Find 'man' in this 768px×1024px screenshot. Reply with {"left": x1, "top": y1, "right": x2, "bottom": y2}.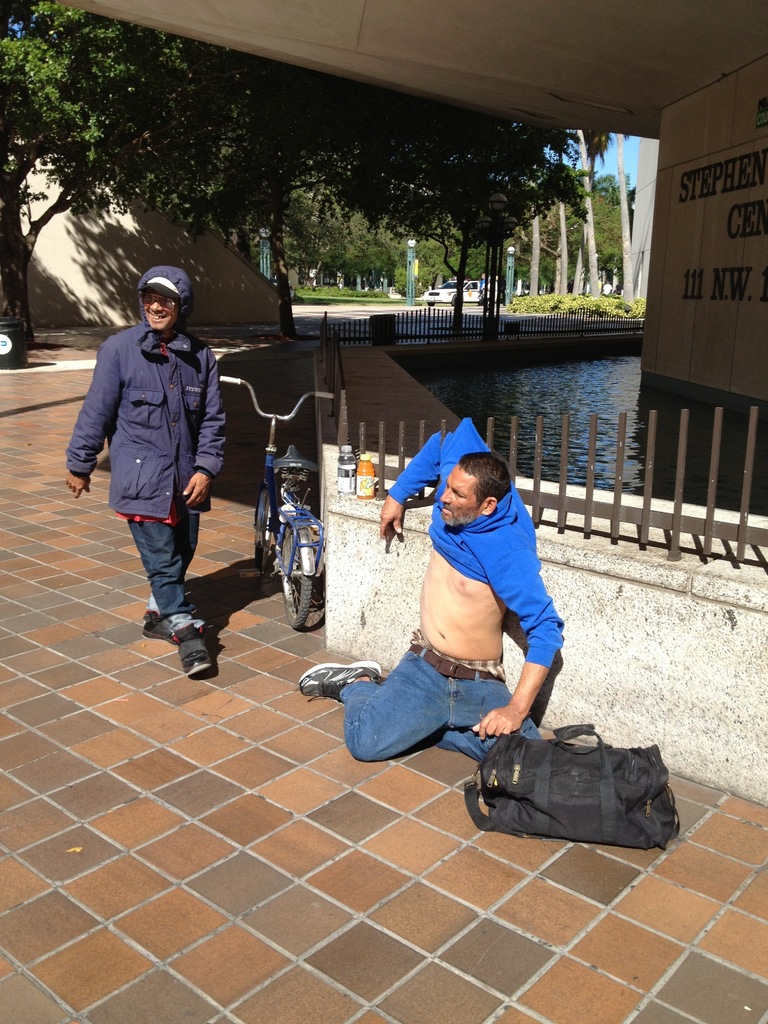
{"left": 75, "top": 264, "right": 241, "bottom": 657}.
